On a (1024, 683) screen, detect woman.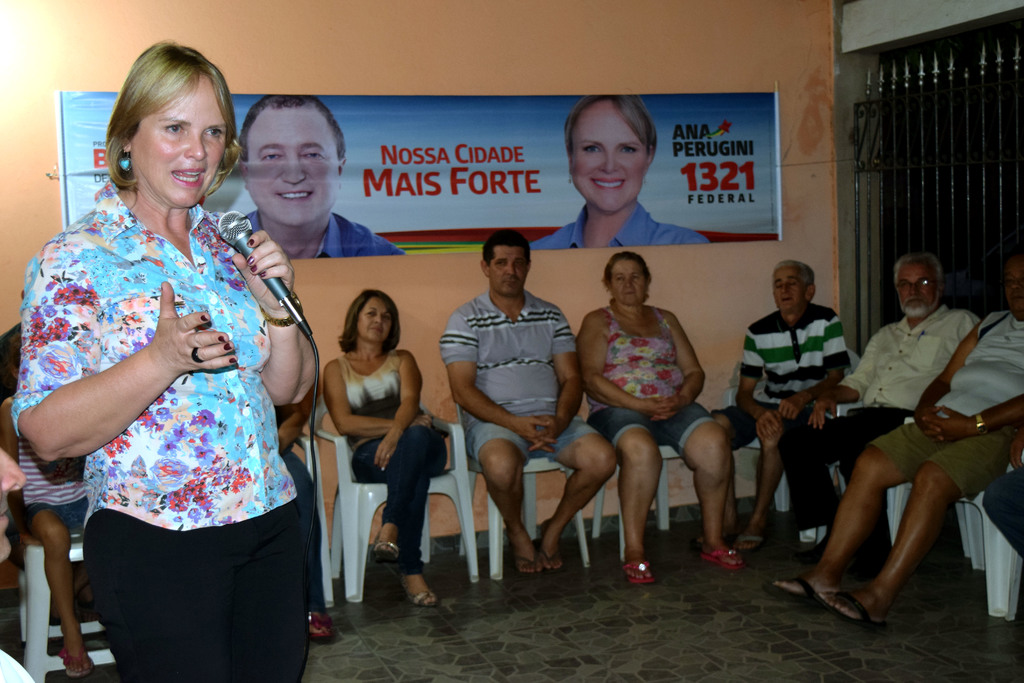
pyautogui.locateOnScreen(325, 287, 450, 606).
